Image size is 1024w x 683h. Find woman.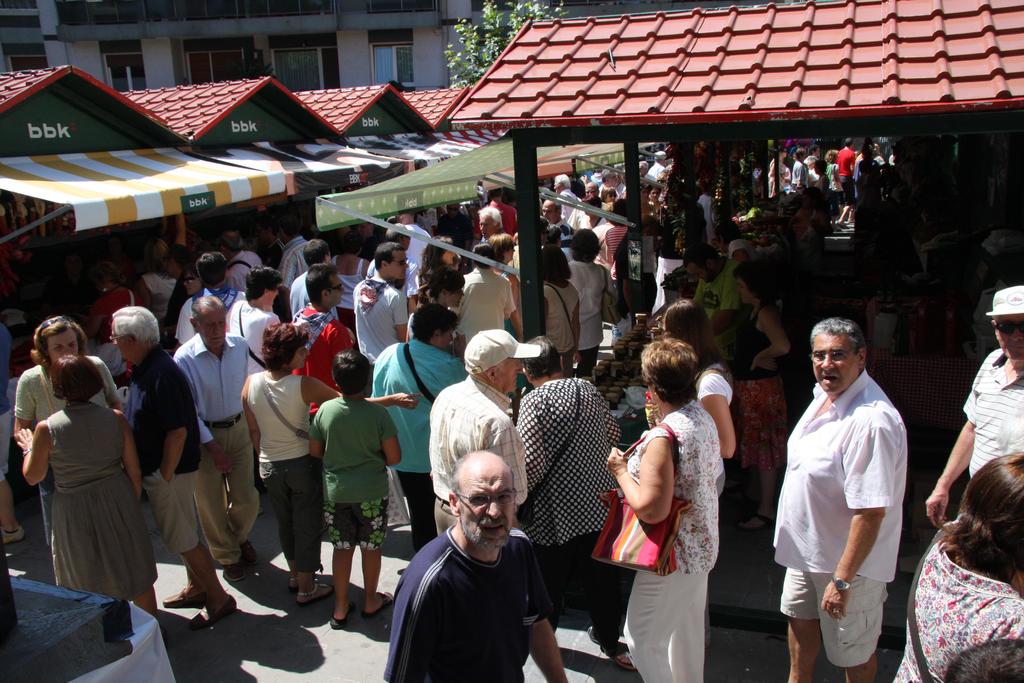
766,147,790,202.
